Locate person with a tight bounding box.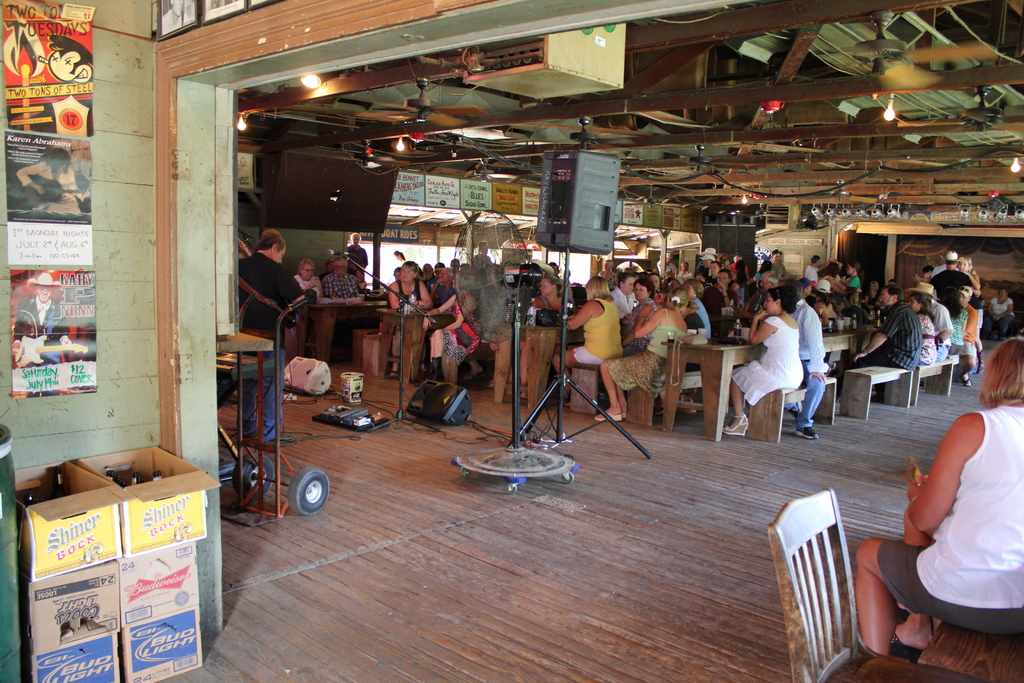
[16,150,87,211].
